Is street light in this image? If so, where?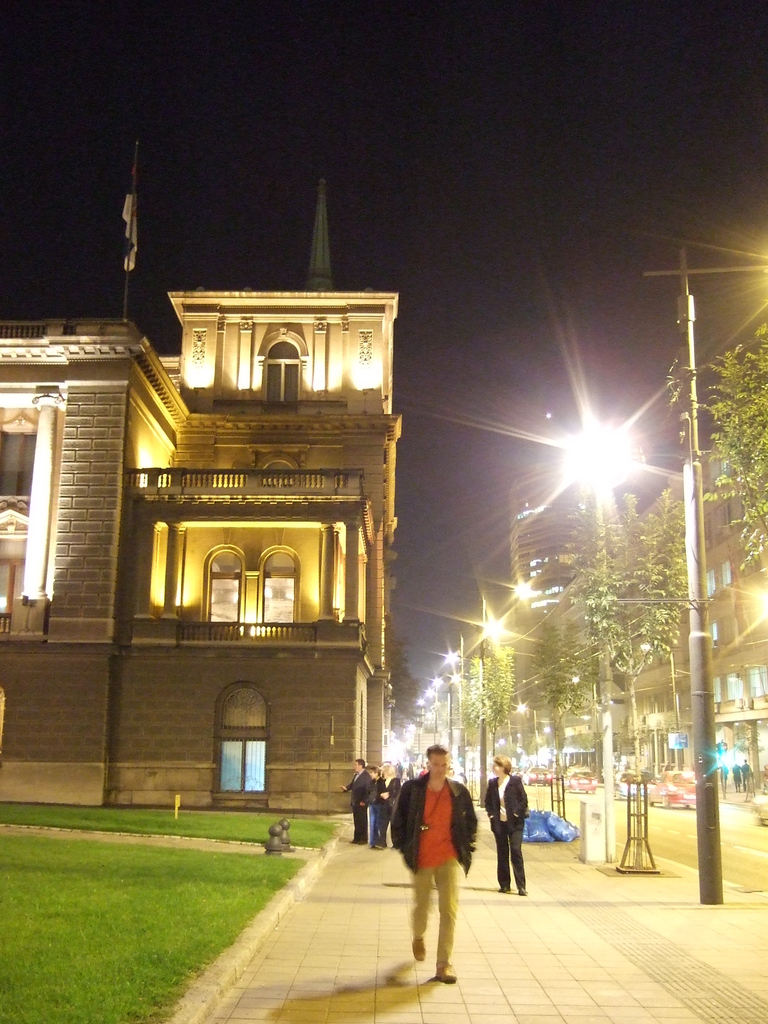
Yes, at 479,610,528,701.
